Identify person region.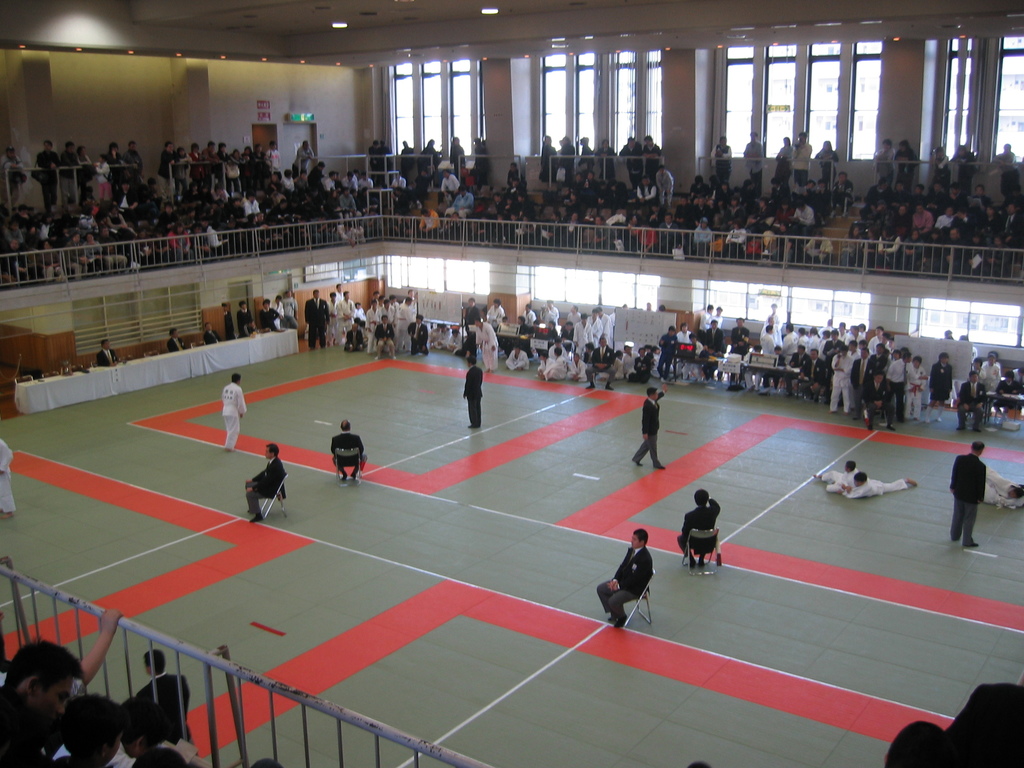
Region: <bbox>508, 341, 528, 371</bbox>.
